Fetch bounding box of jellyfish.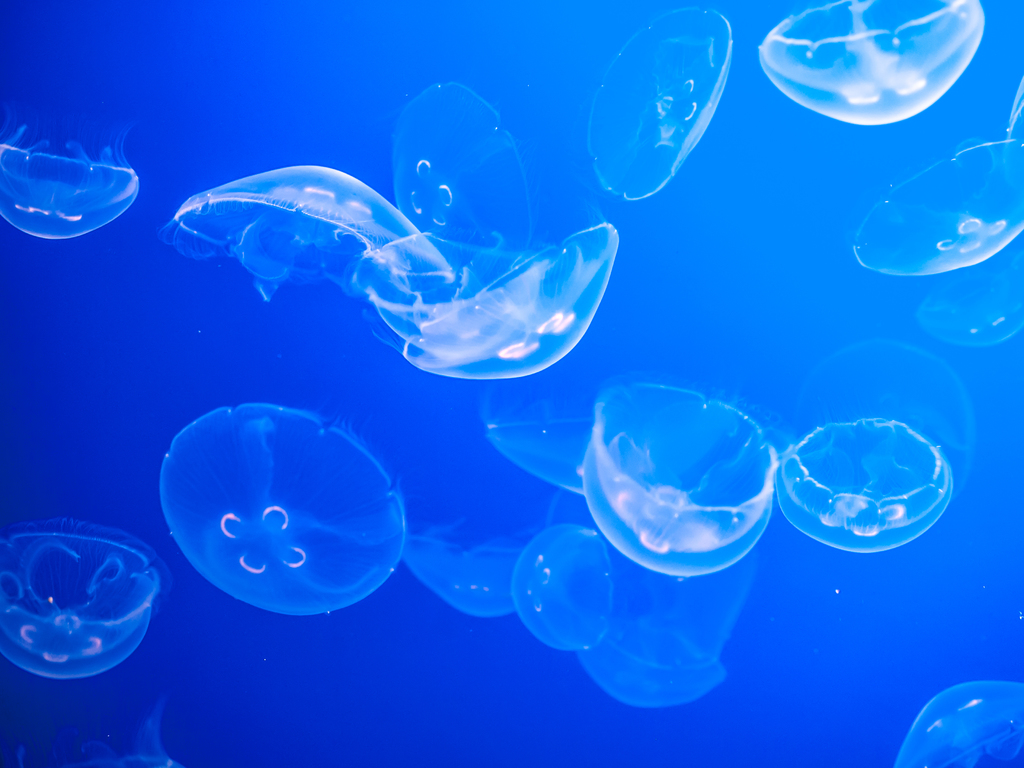
Bbox: region(156, 398, 468, 616).
